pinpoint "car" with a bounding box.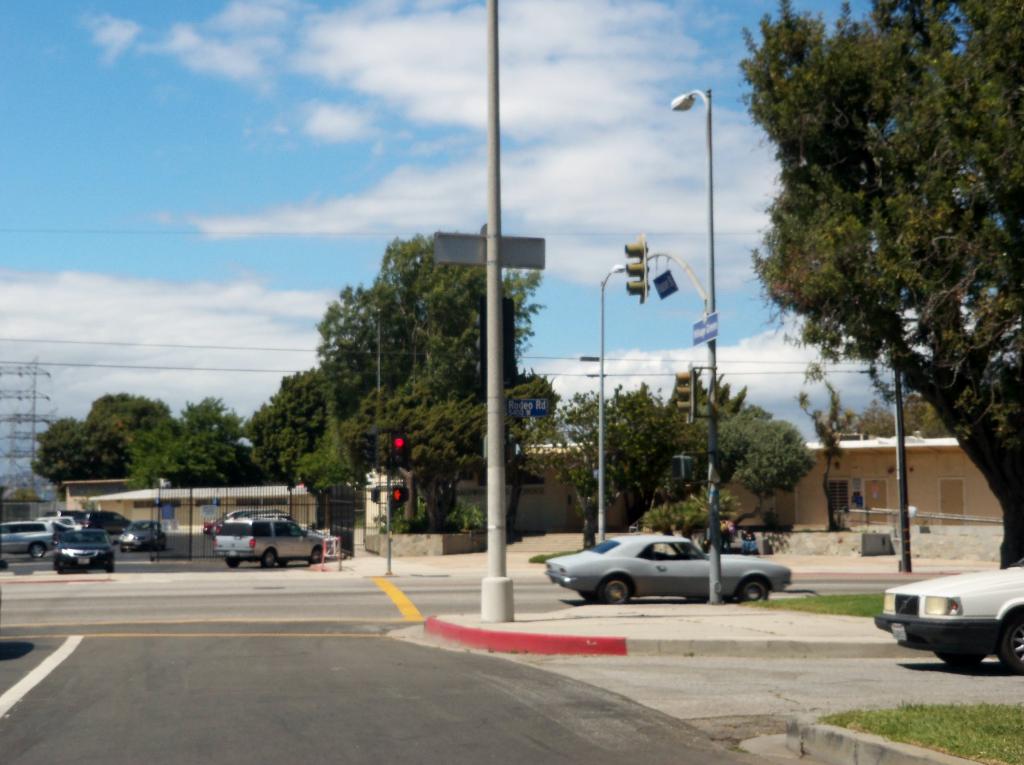
[116,517,168,554].
